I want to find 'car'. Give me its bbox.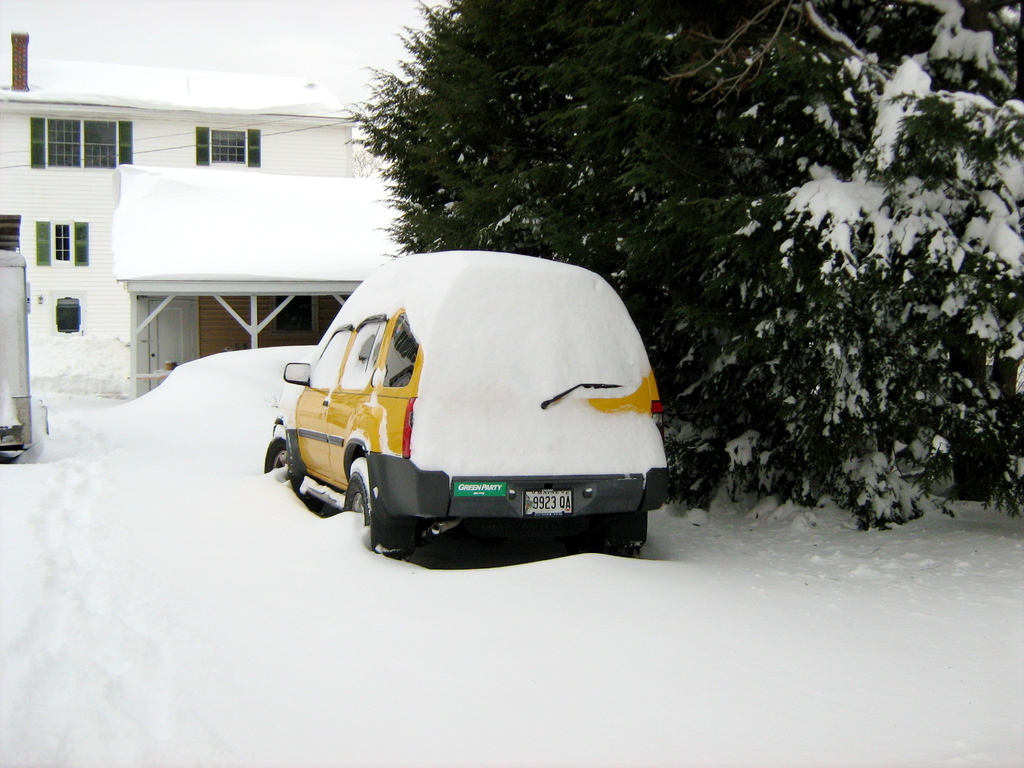
left=264, top=250, right=671, bottom=557.
